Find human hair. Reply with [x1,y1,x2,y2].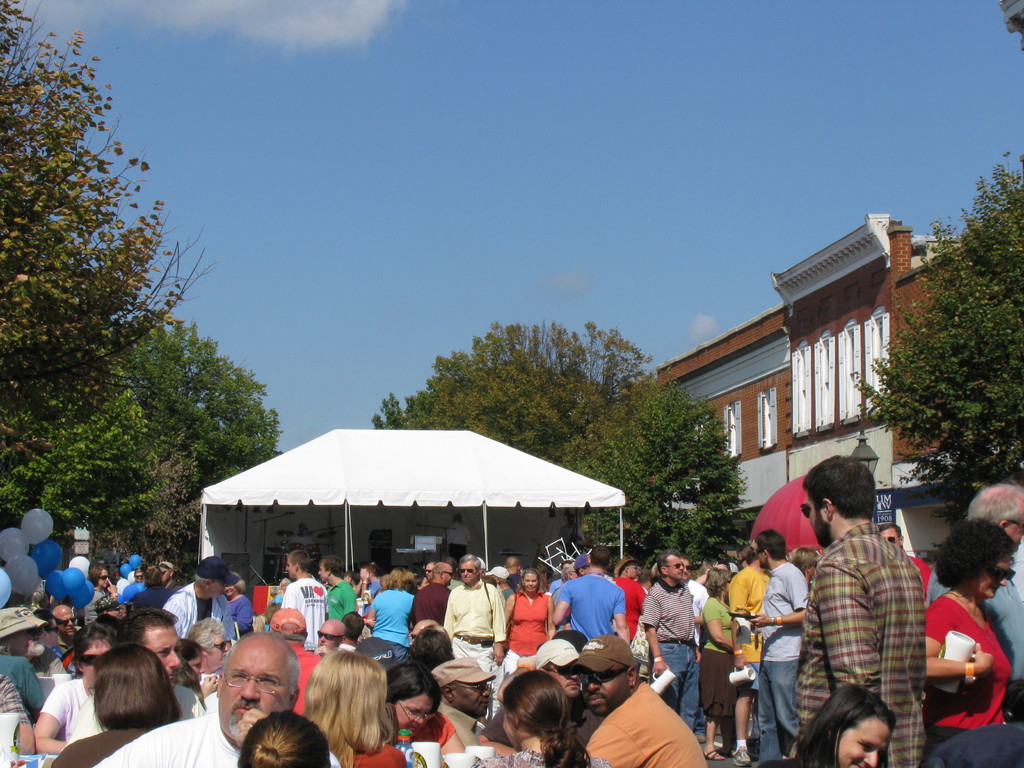
[406,625,454,675].
